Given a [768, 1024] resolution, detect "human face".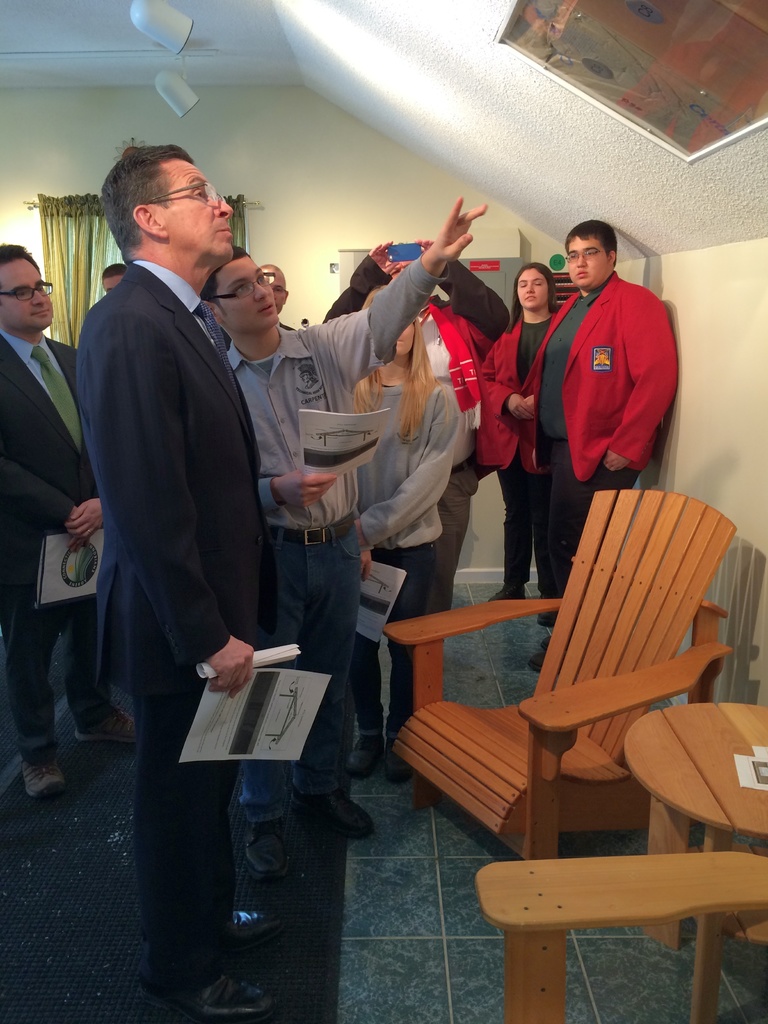
[214,251,275,331].
